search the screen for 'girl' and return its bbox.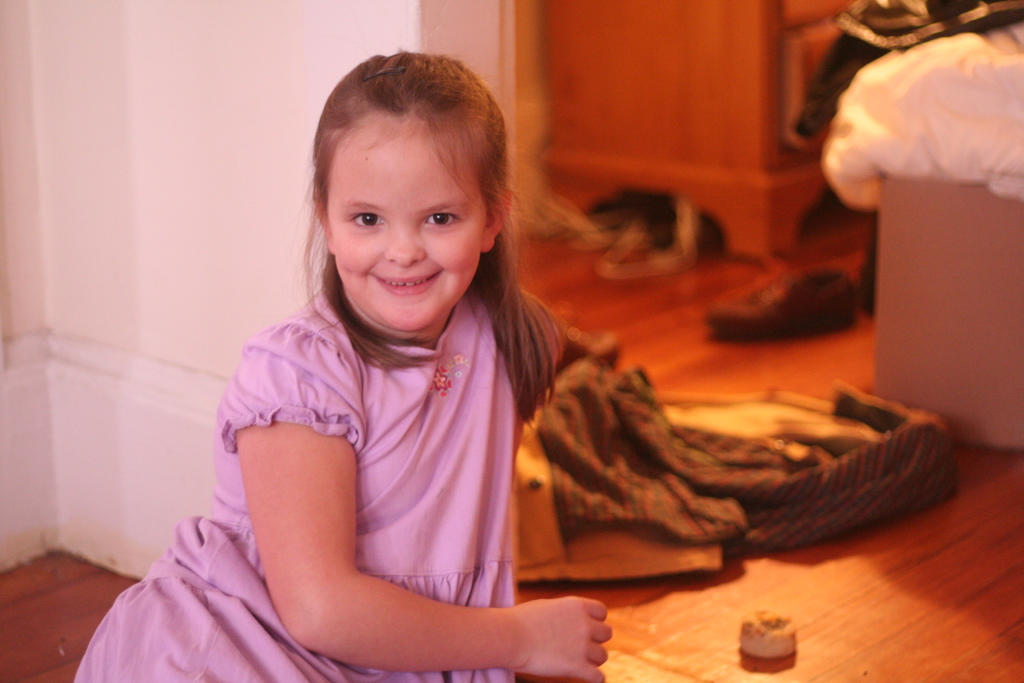
Found: l=74, t=52, r=611, b=682.
